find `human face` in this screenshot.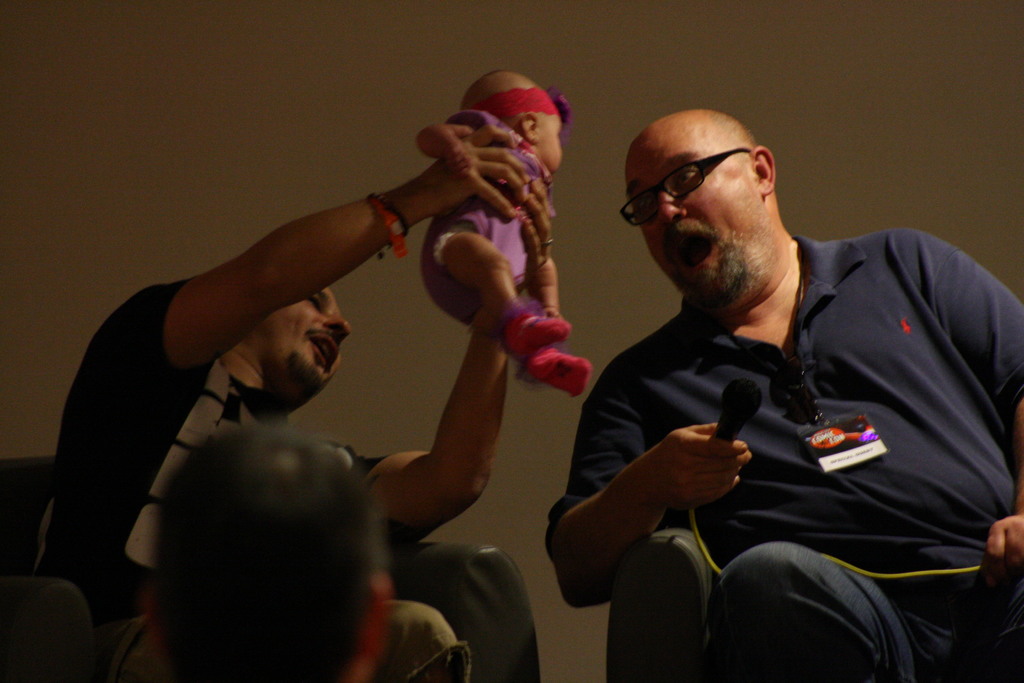
The bounding box for `human face` is Rect(535, 126, 563, 172).
